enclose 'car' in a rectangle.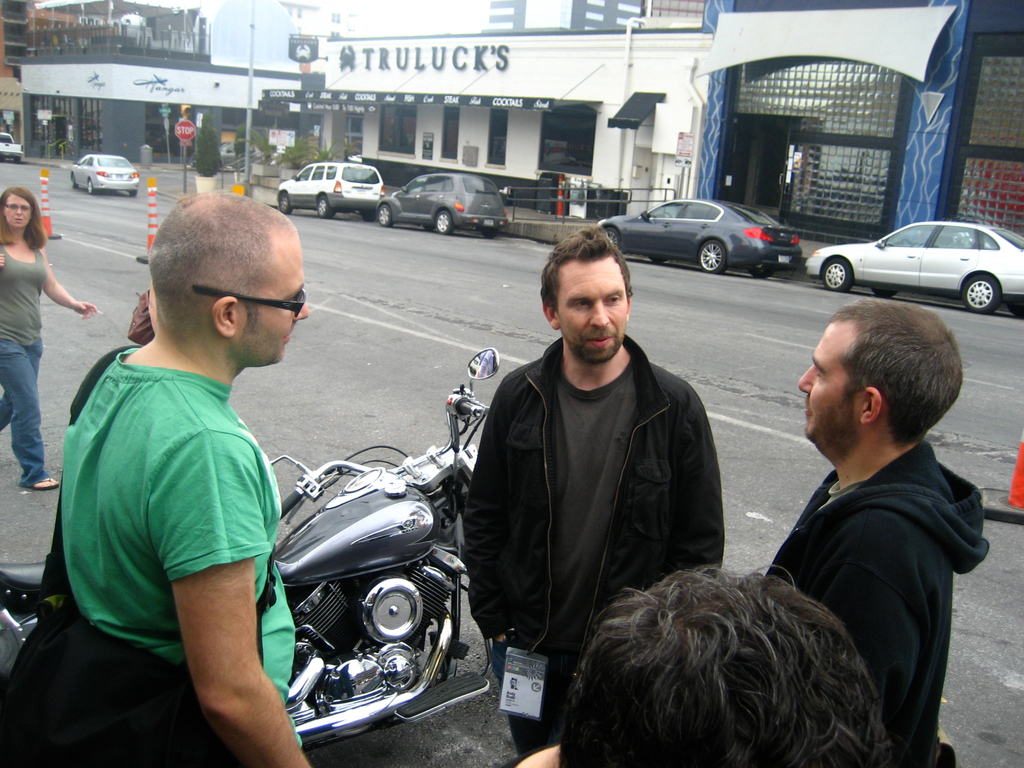
x1=276 y1=163 x2=387 y2=212.
